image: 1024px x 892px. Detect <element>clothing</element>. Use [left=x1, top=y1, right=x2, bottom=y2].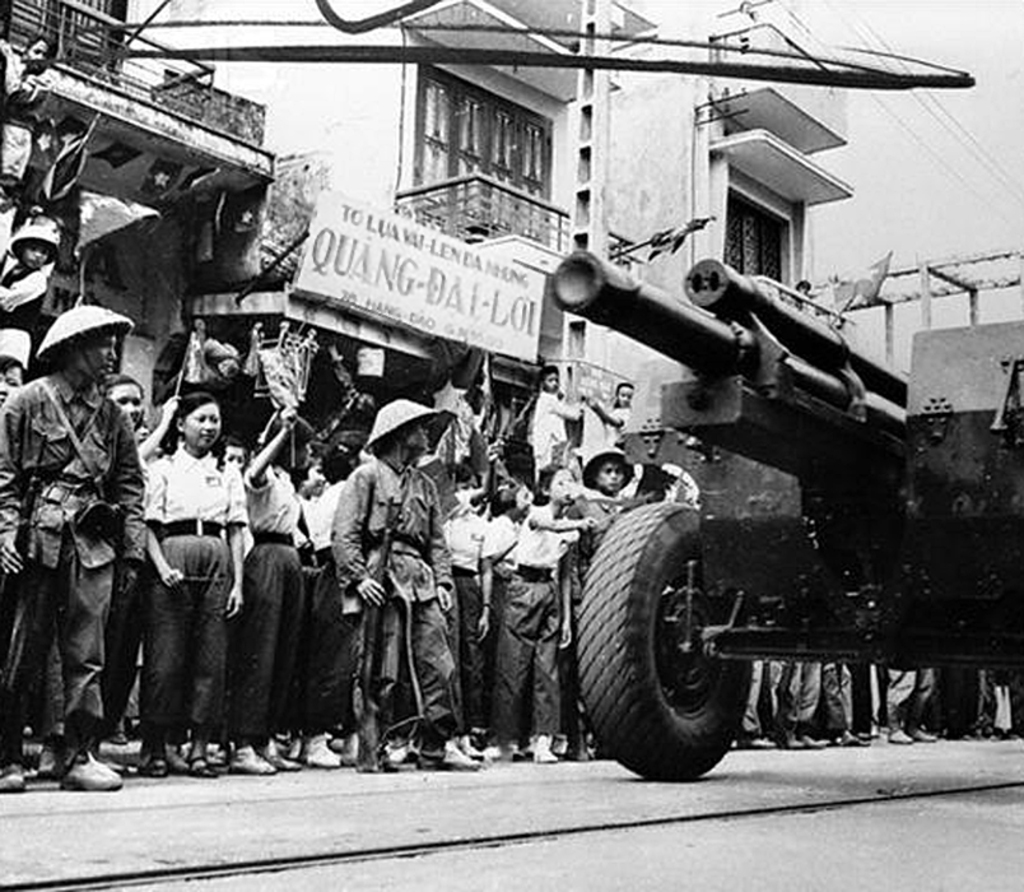
[left=884, top=659, right=939, bottom=738].
